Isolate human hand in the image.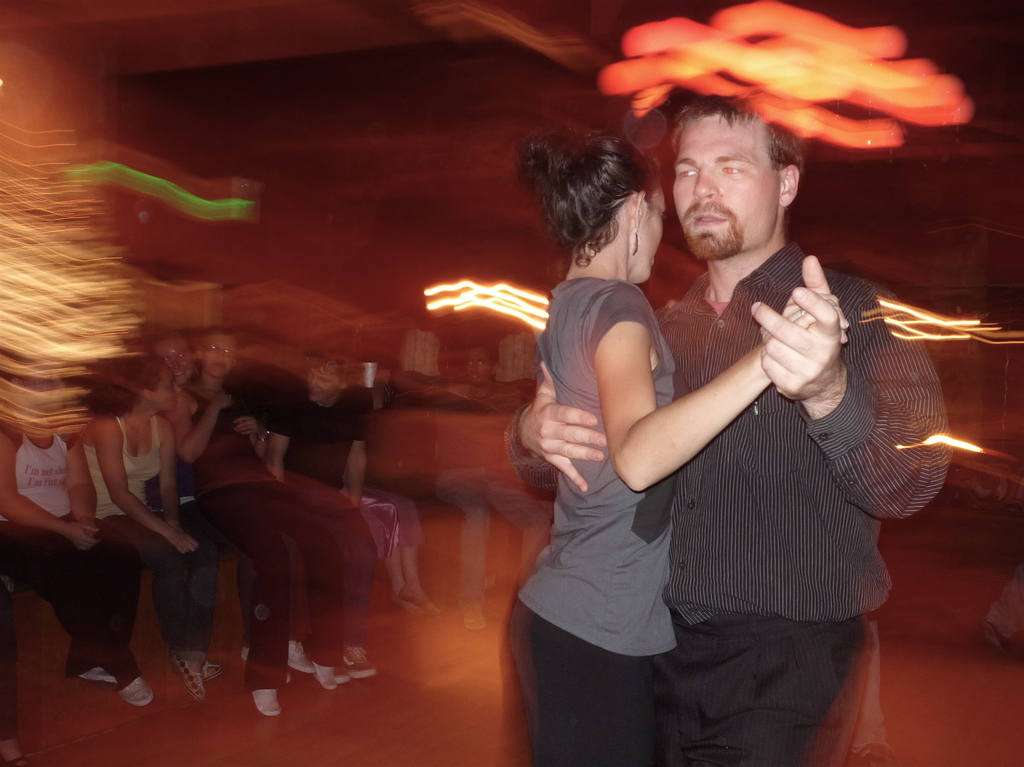
Isolated region: BBox(778, 286, 852, 347).
